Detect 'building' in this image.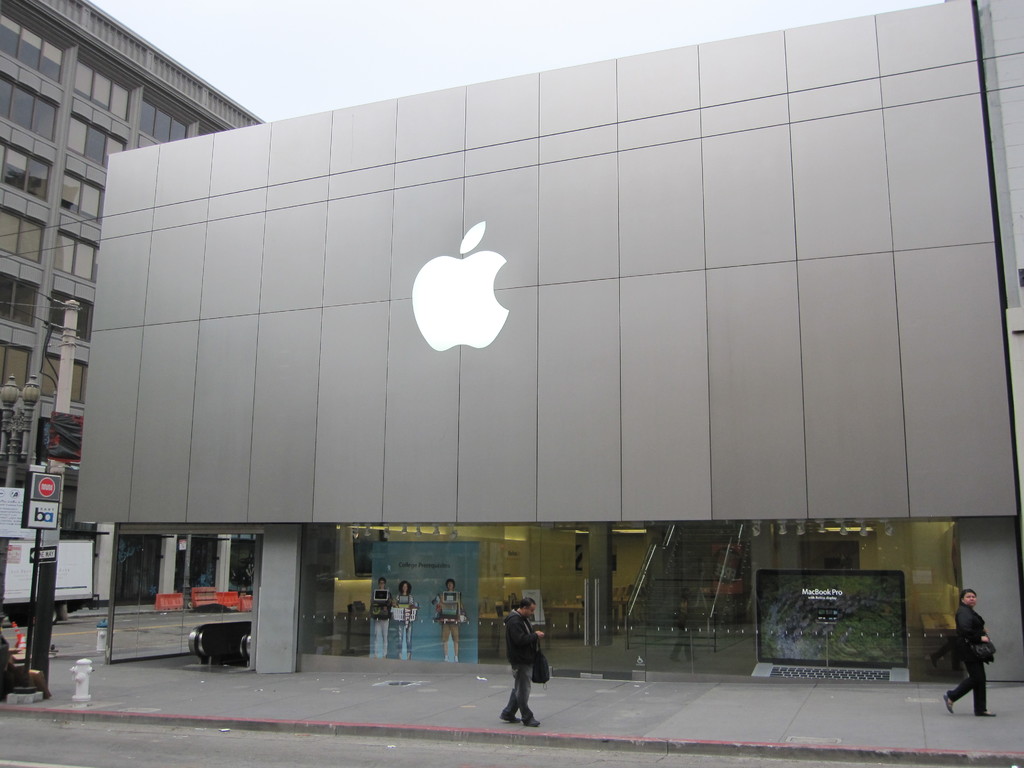
Detection: (x1=0, y1=0, x2=264, y2=623).
